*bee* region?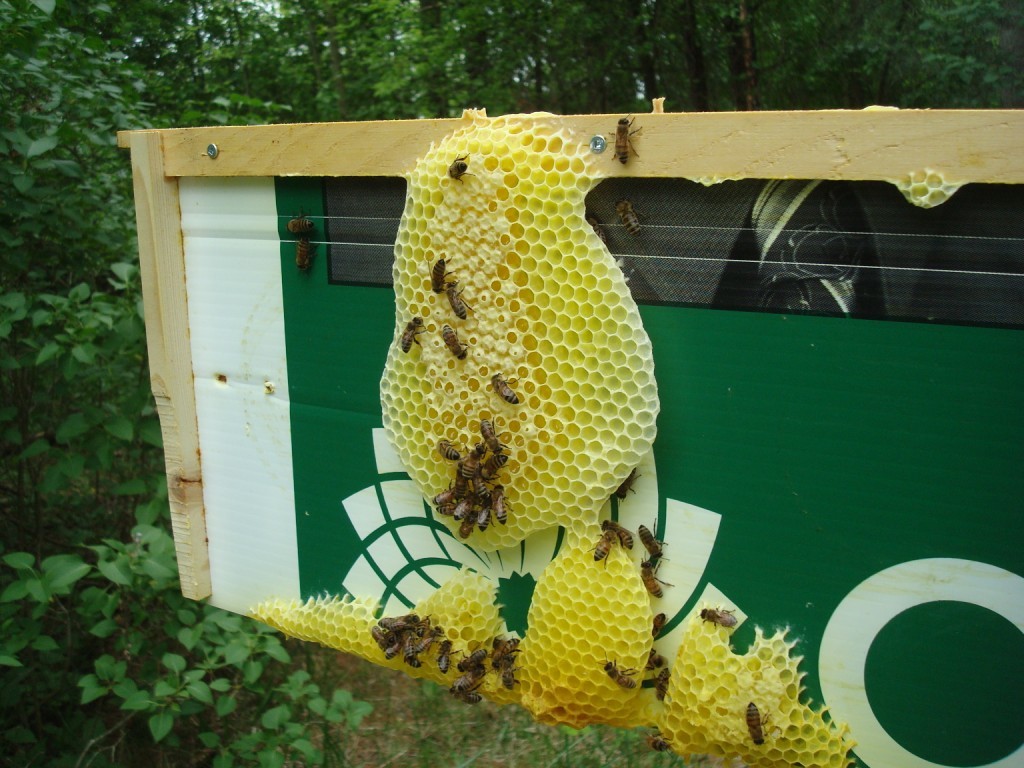
locate(645, 736, 664, 757)
